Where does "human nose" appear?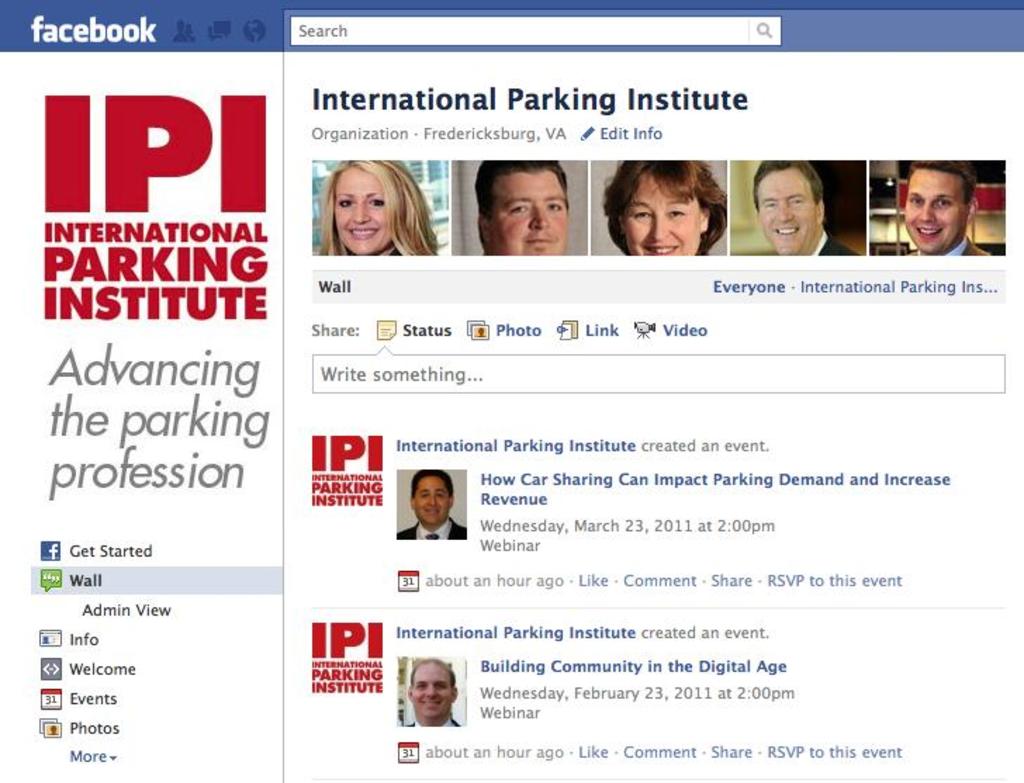
Appears at <bbox>426, 492, 439, 507</bbox>.
